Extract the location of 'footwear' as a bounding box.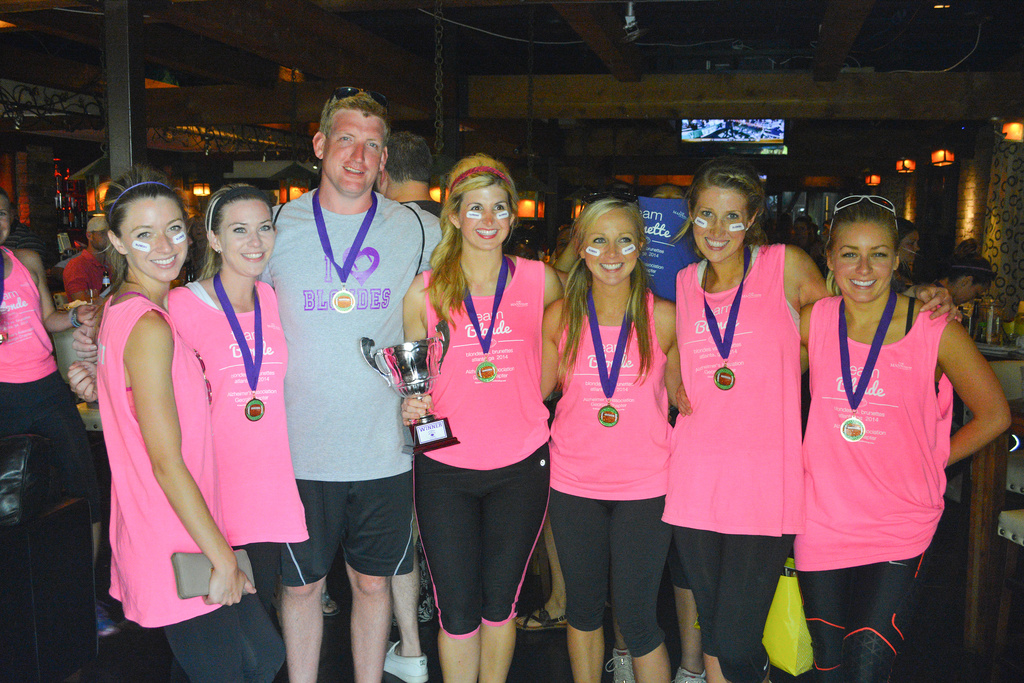
675, 666, 703, 682.
